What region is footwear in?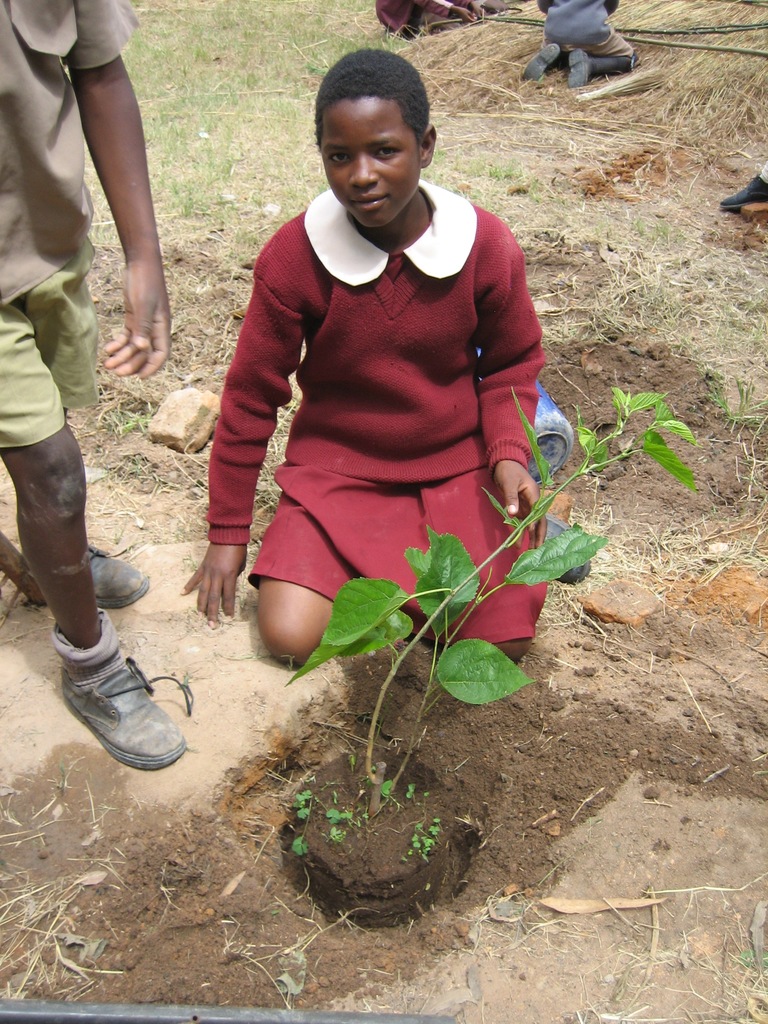
detection(40, 591, 192, 782).
